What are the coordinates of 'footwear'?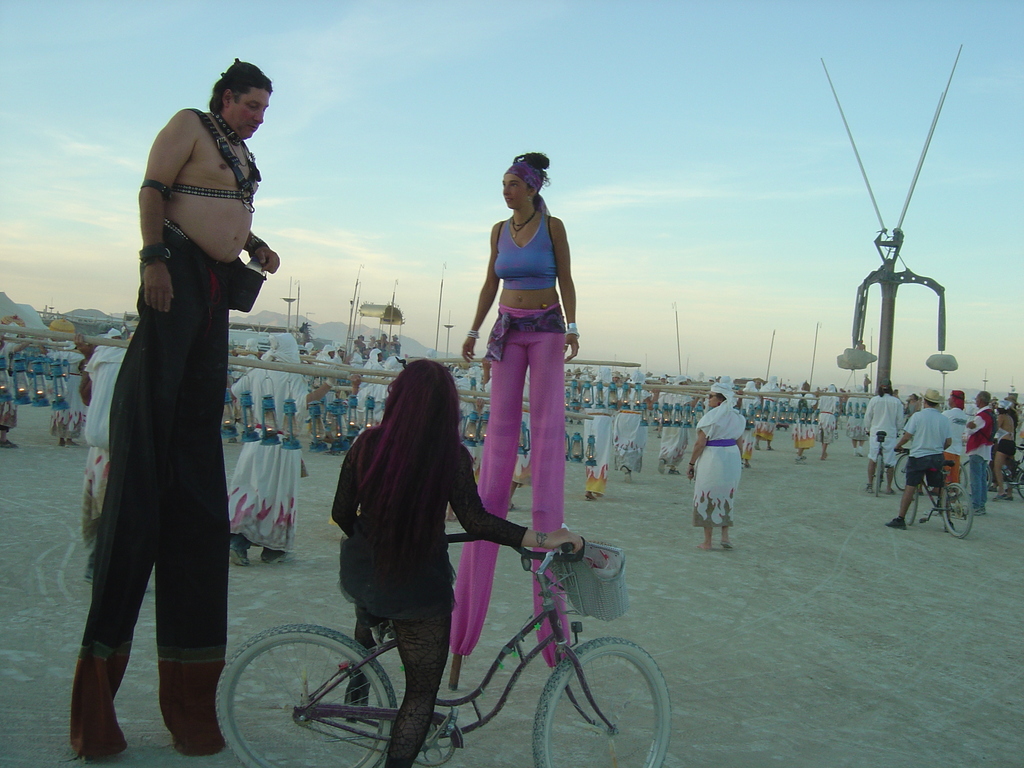
{"x1": 55, "y1": 442, "x2": 65, "y2": 450}.
